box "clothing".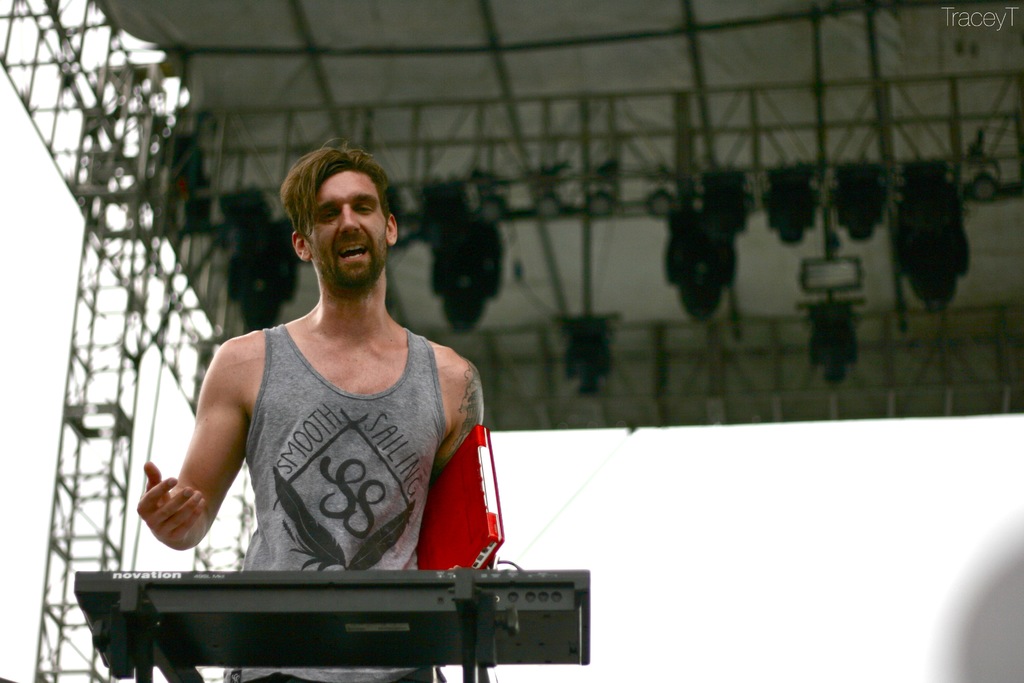
region(254, 320, 441, 682).
